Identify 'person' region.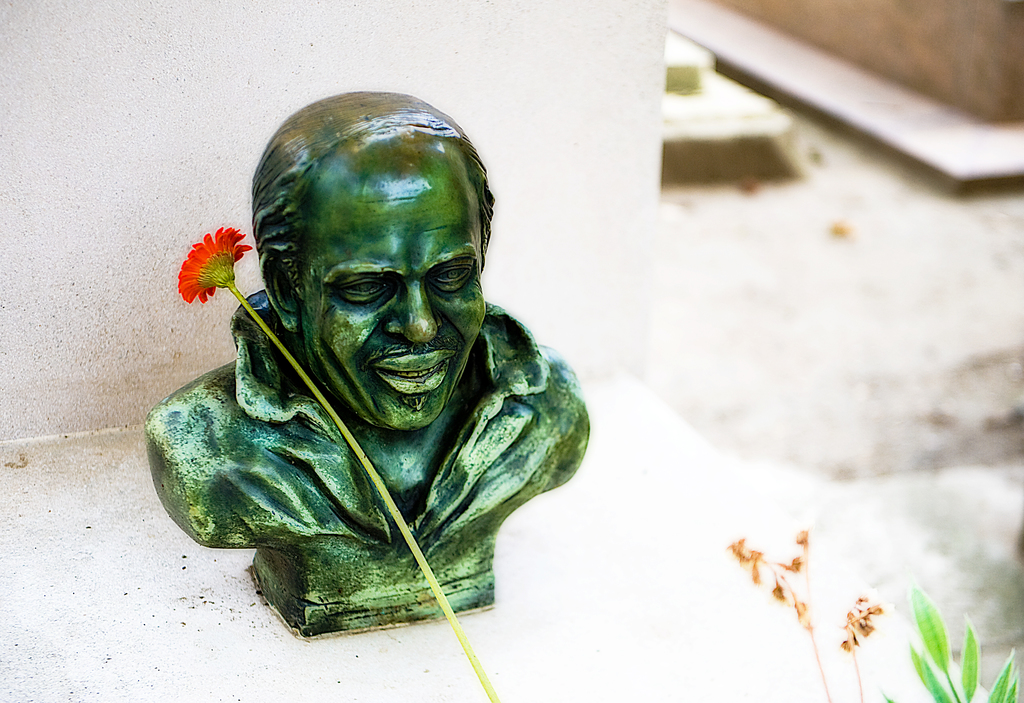
Region: (142, 85, 591, 645).
